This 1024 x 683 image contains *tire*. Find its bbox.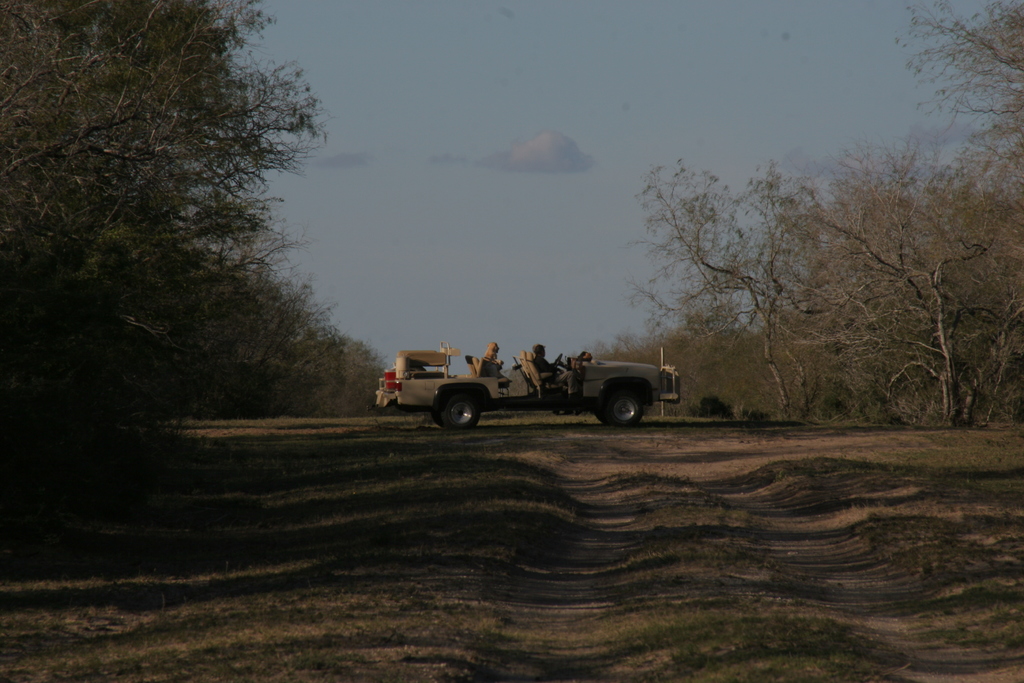
{"left": 434, "top": 400, "right": 444, "bottom": 426}.
